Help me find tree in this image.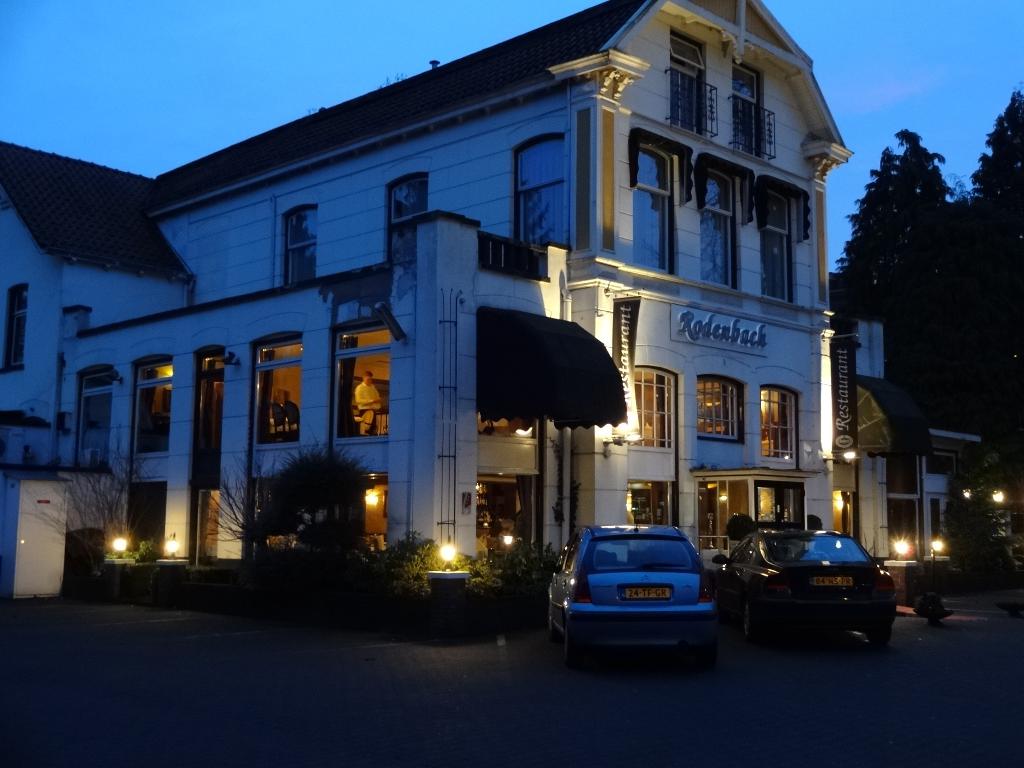
Found it: {"left": 834, "top": 130, "right": 957, "bottom": 338}.
